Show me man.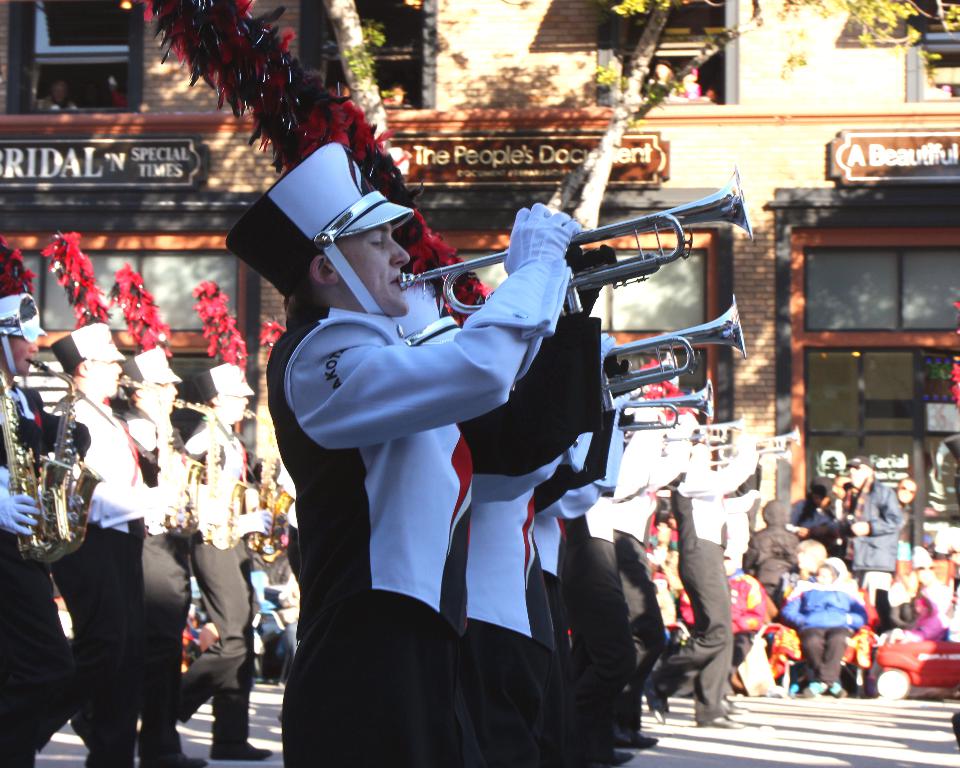
man is here: 226 145 549 767.
